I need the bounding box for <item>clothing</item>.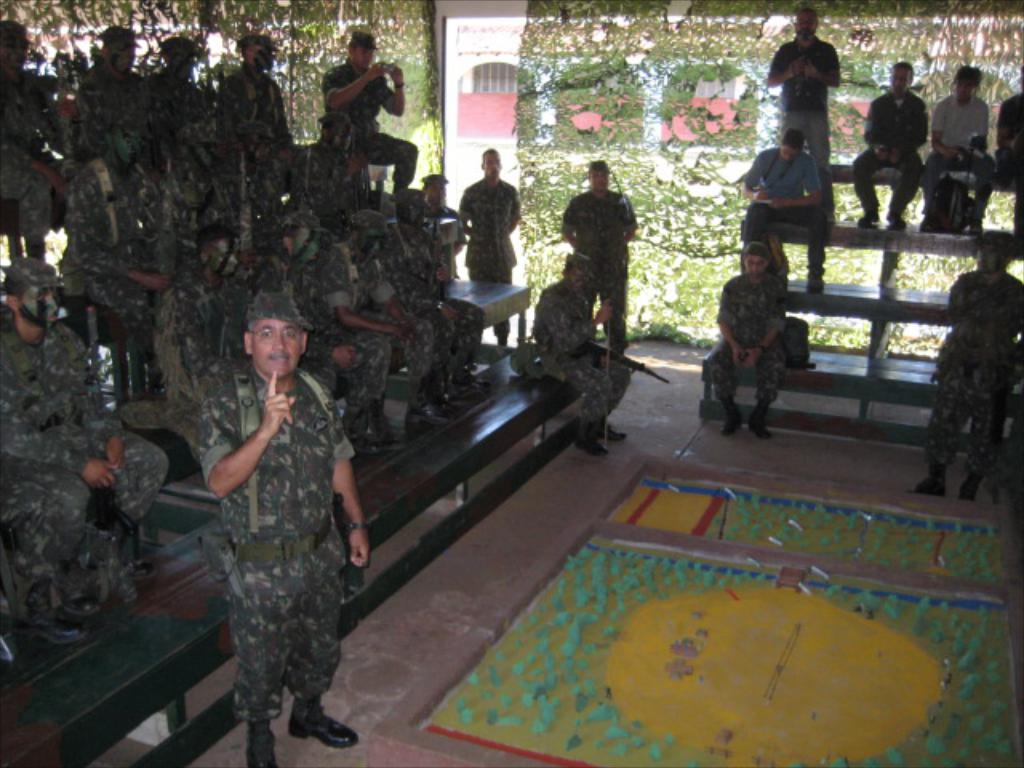
Here it is: Rect(931, 262, 1022, 482).
